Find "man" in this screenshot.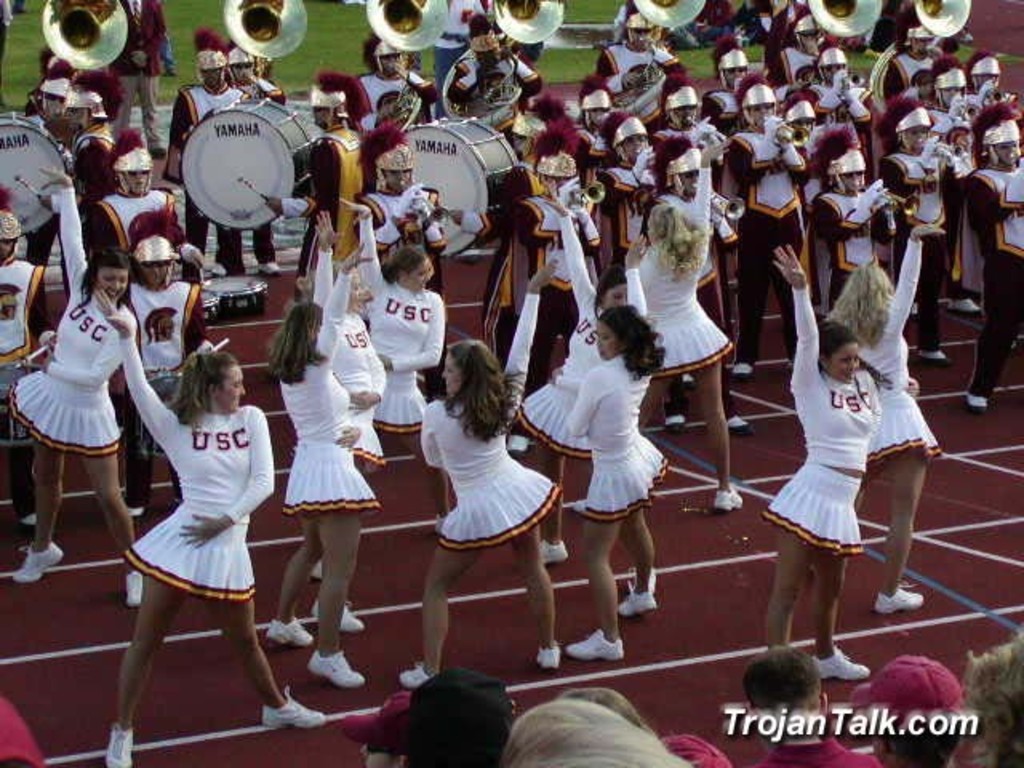
The bounding box for "man" is 653:72:726:192.
